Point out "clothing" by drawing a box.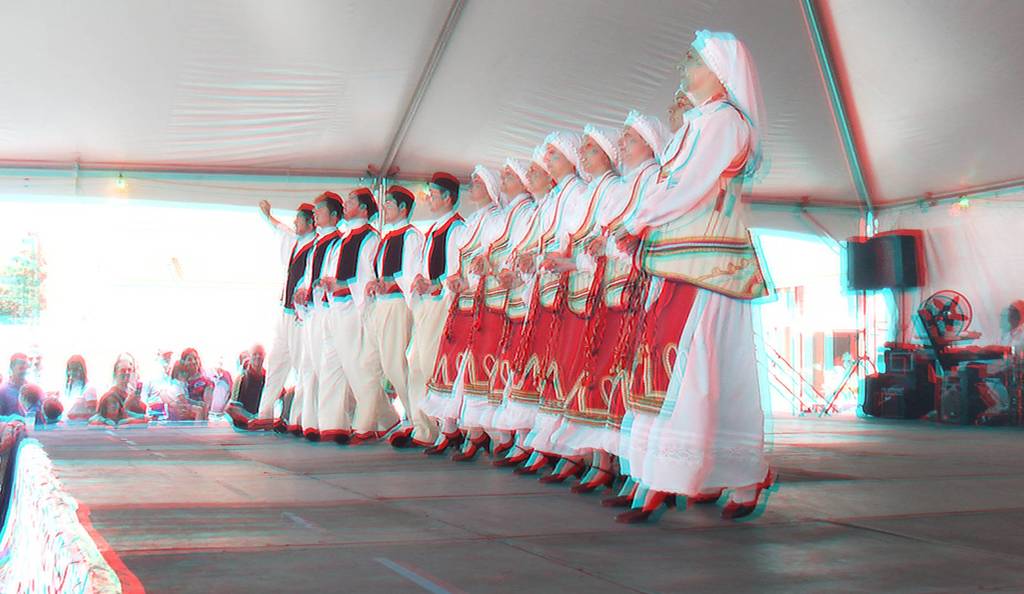
<region>52, 380, 97, 415</region>.
